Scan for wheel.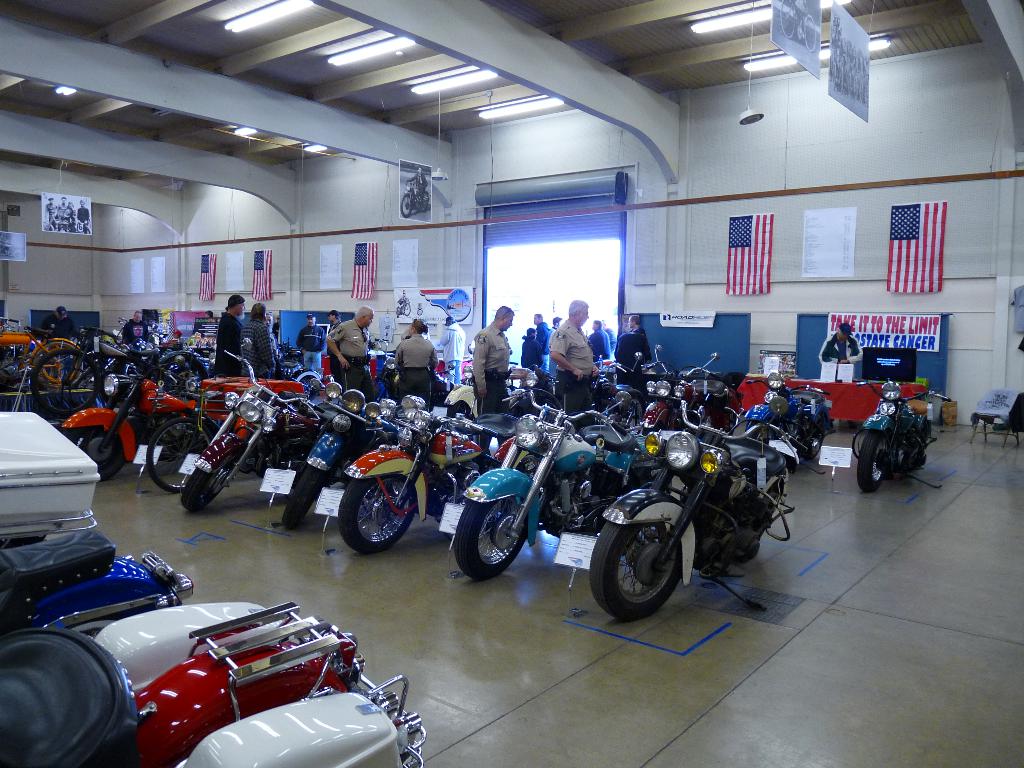
Scan result: (x1=41, y1=222, x2=54, y2=232).
